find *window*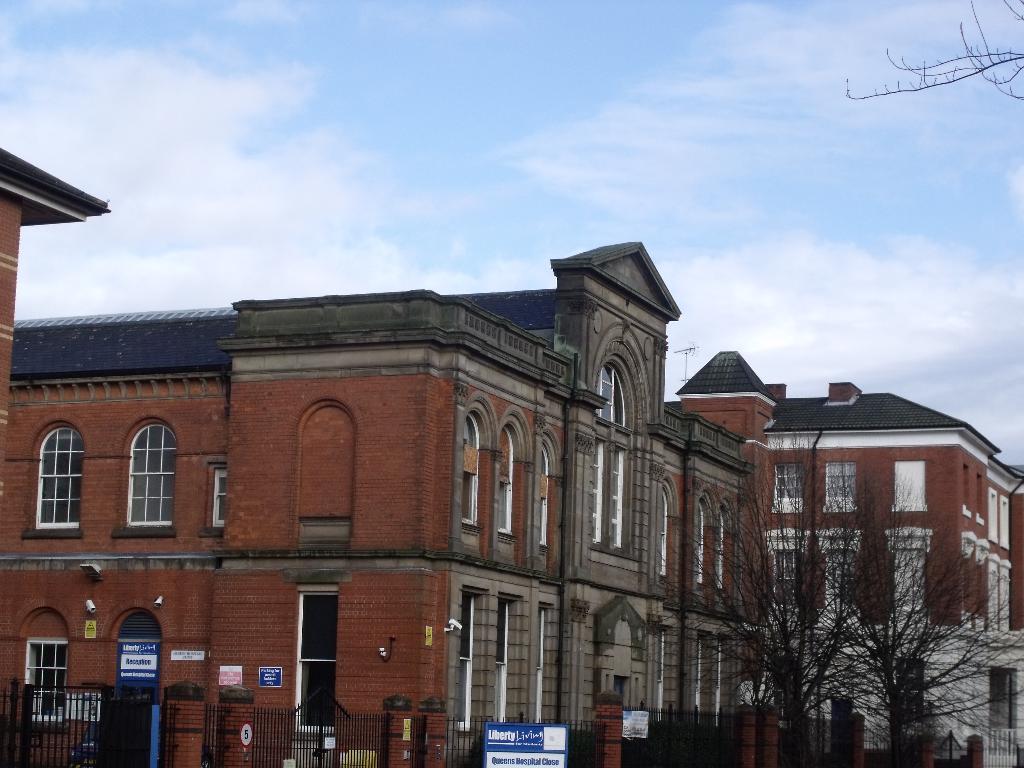
(left=588, top=437, right=602, bottom=540)
